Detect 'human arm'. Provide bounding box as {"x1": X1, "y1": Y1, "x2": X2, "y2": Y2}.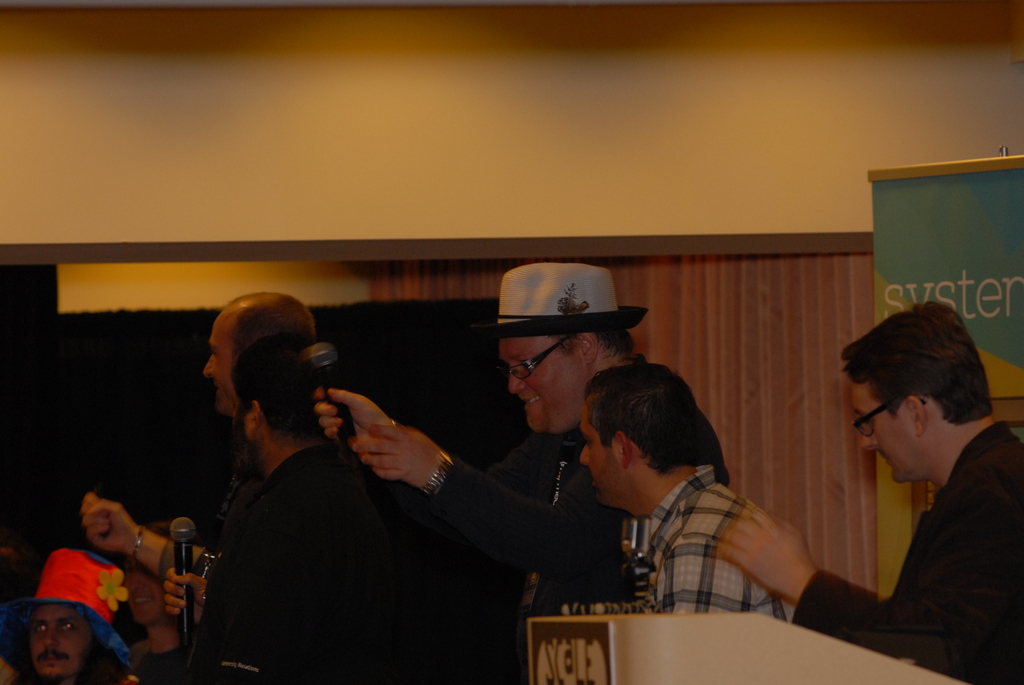
{"x1": 349, "y1": 440, "x2": 637, "y2": 578}.
